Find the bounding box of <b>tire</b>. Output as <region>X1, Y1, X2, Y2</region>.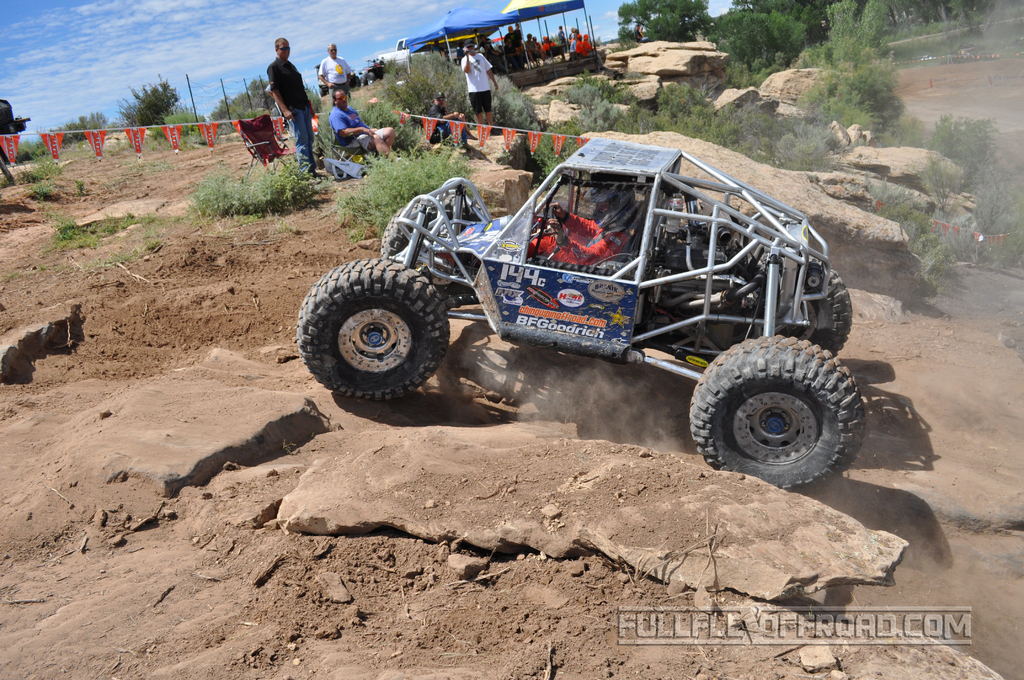
<region>737, 257, 850, 358</region>.
